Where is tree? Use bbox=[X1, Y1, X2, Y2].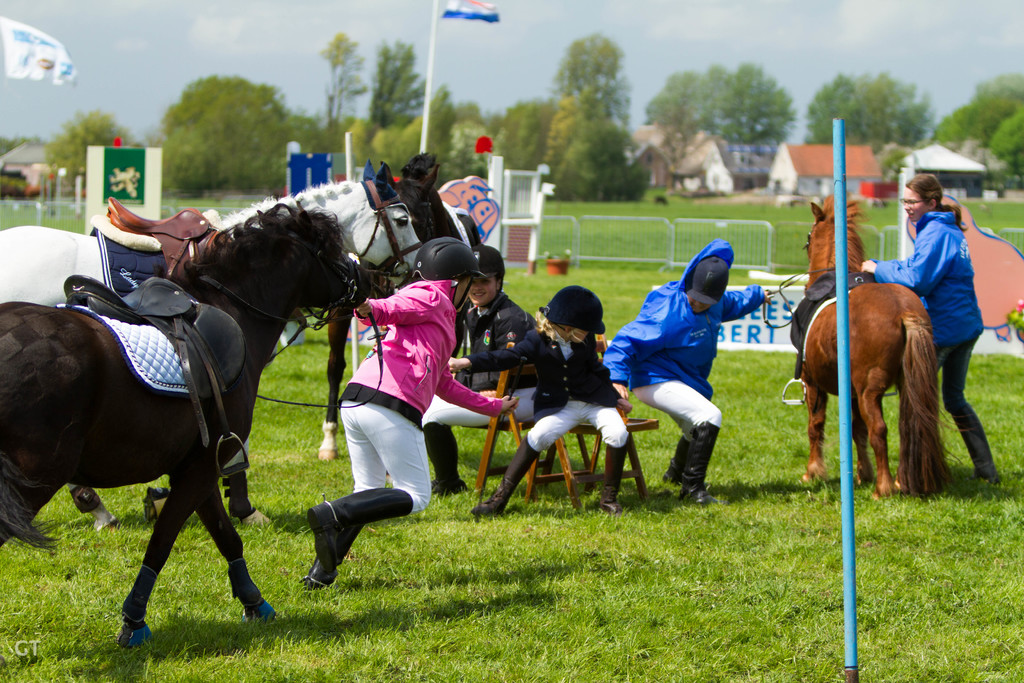
bbox=[643, 74, 706, 195].
